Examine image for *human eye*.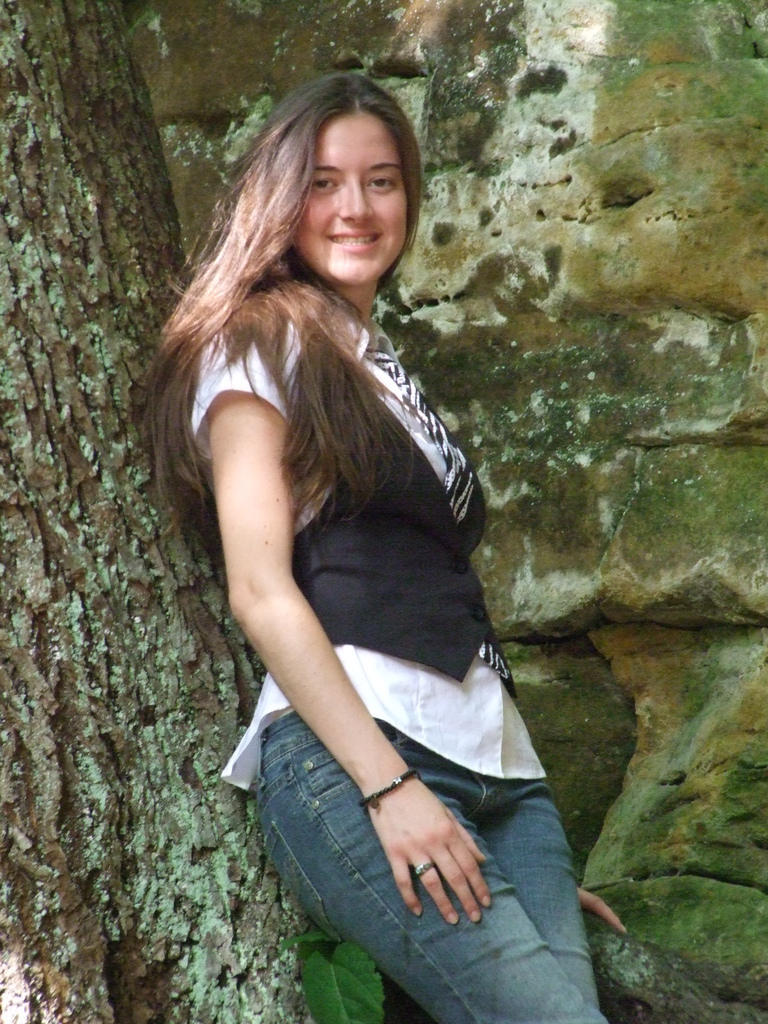
Examination result: 369, 173, 403, 195.
